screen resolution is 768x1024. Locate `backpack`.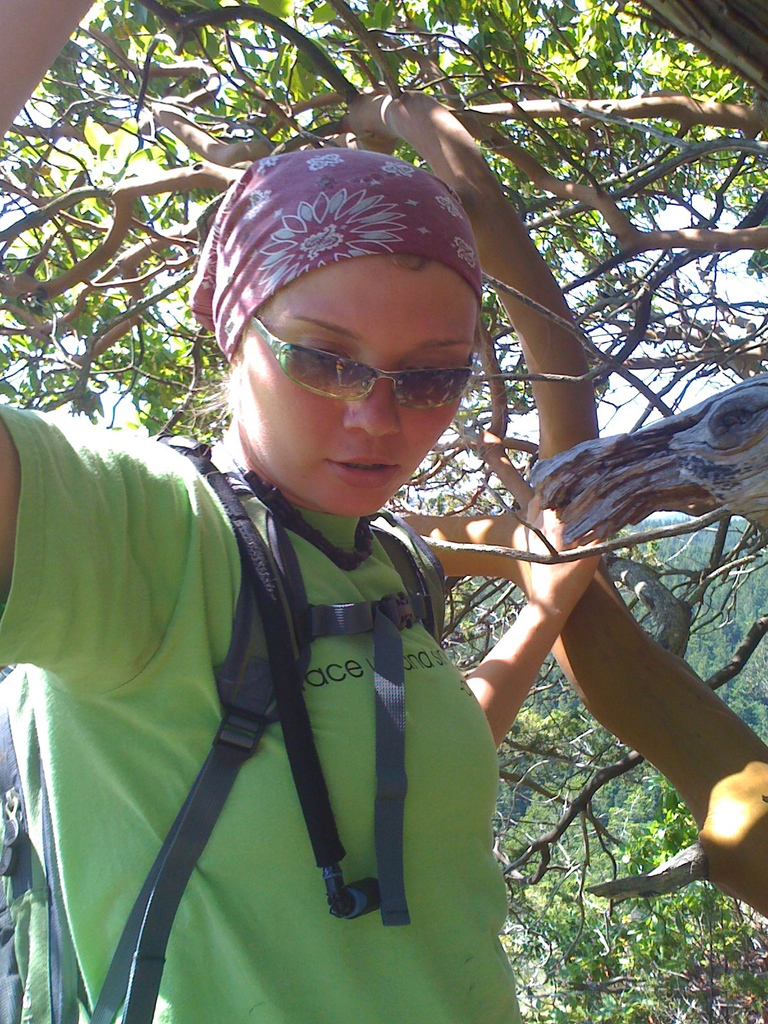
[1,440,441,1023].
